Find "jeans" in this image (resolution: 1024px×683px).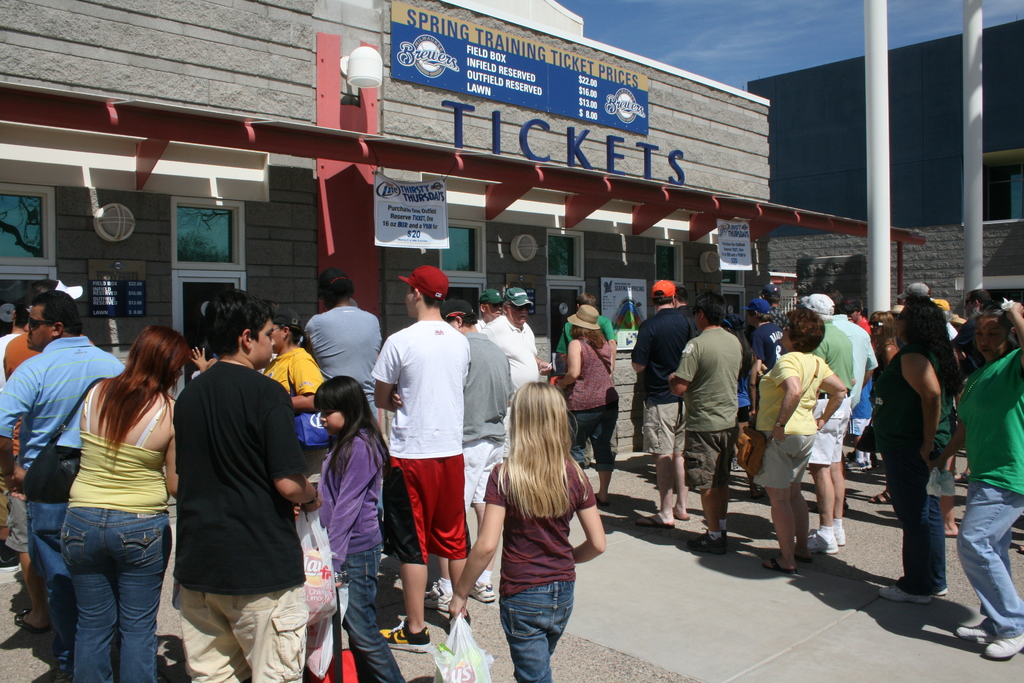
region(883, 461, 941, 599).
